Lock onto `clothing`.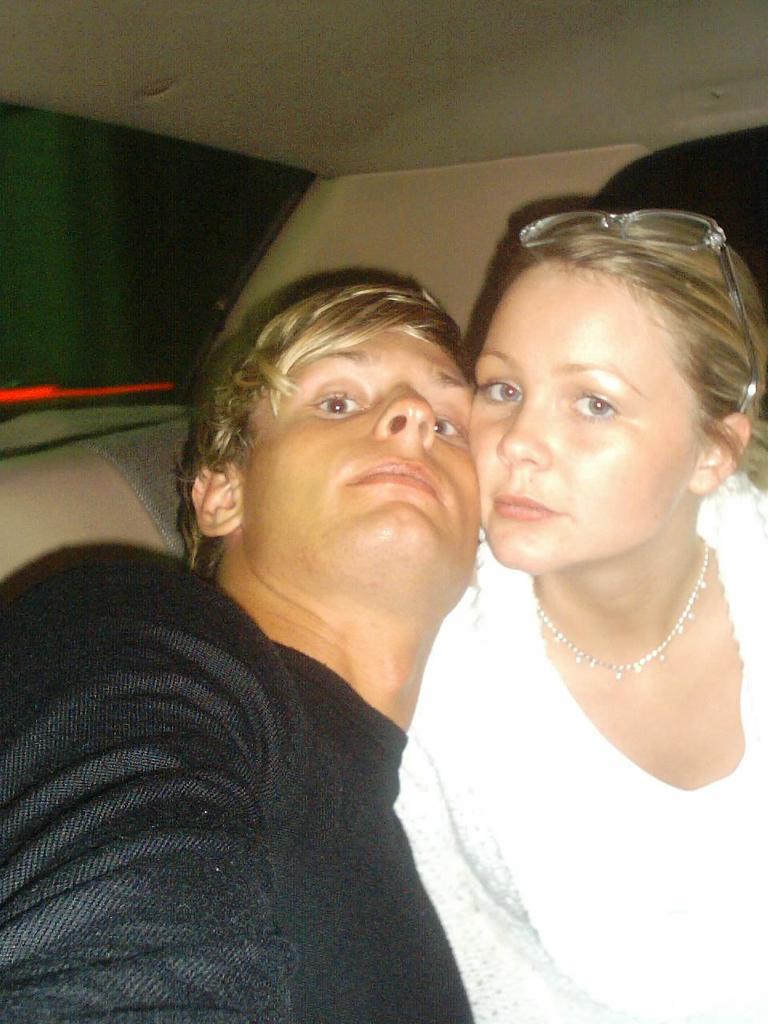
Locked: [left=390, top=474, right=767, bottom=1023].
